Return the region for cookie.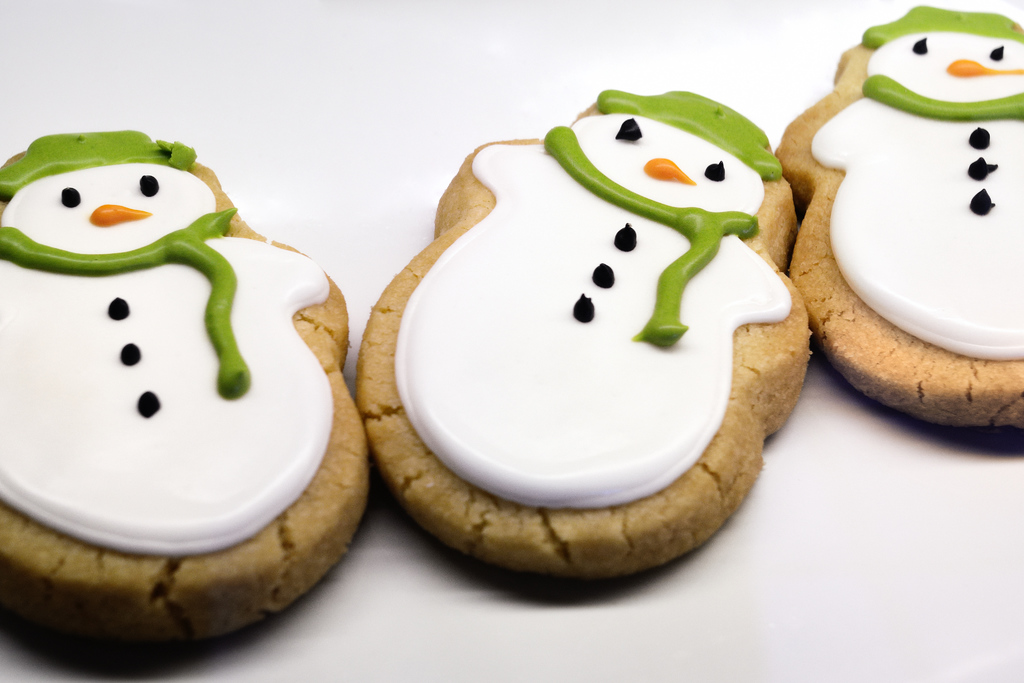
l=353, t=87, r=807, b=593.
